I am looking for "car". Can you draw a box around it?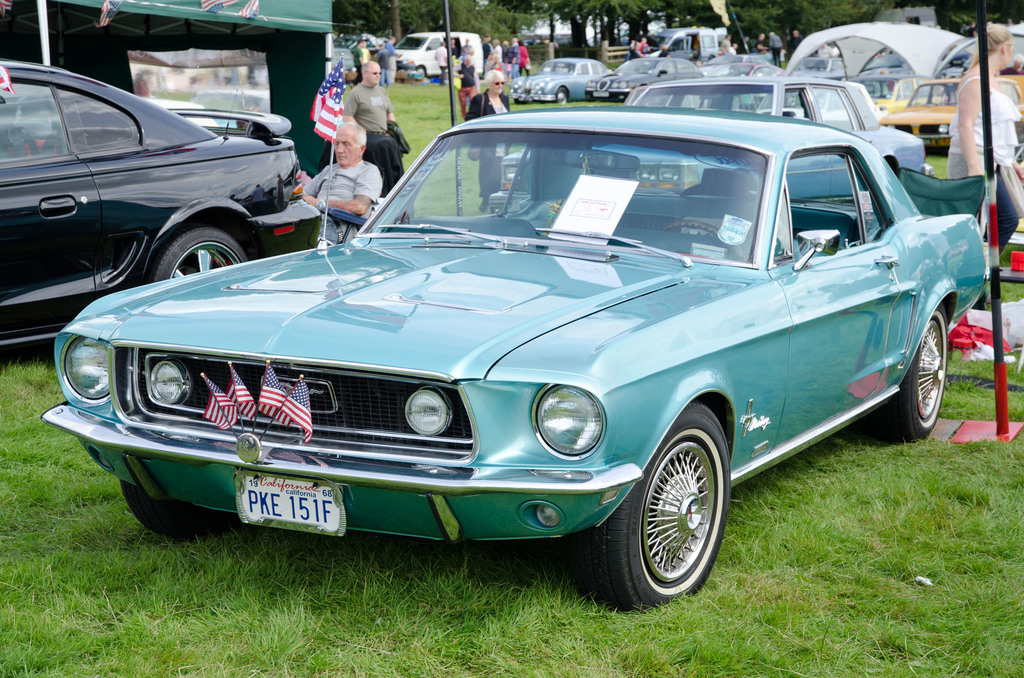
Sure, the bounding box is (x1=504, y1=54, x2=619, y2=108).
